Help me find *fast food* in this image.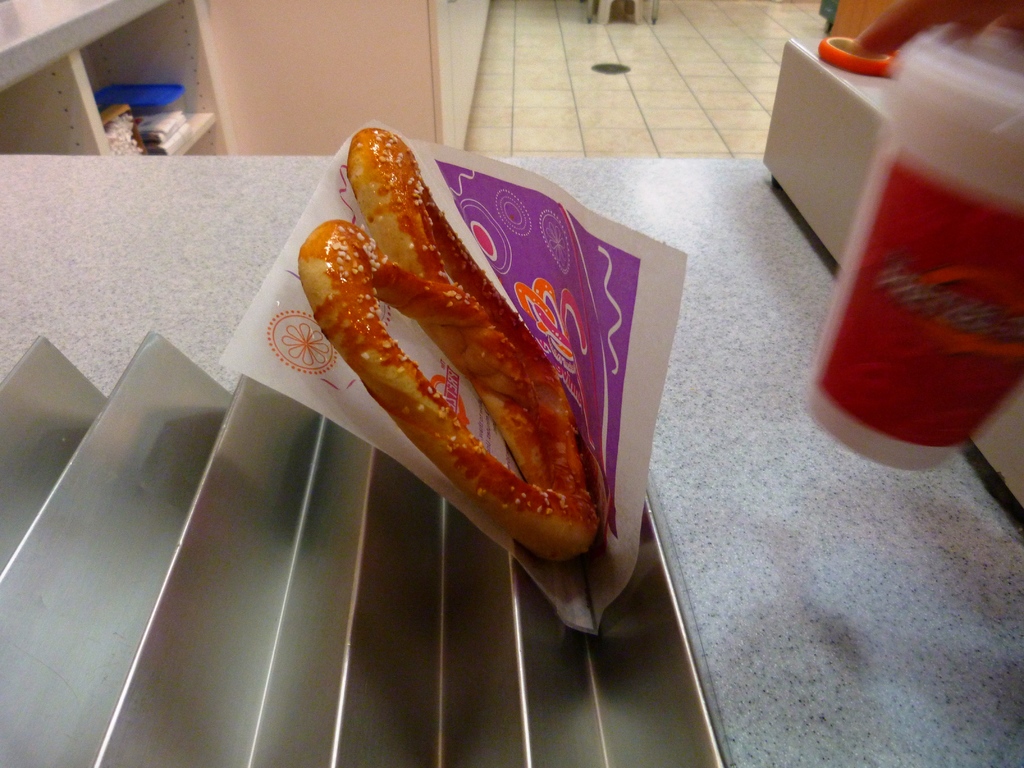
Found it: <bbox>294, 126, 598, 559</bbox>.
